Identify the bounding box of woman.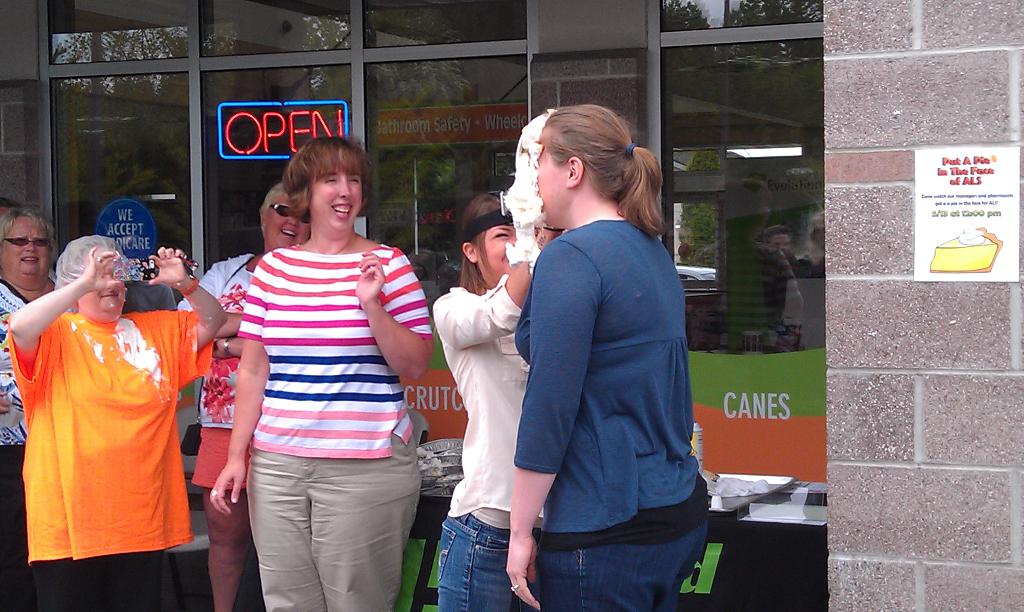
<box>0,209,61,611</box>.
